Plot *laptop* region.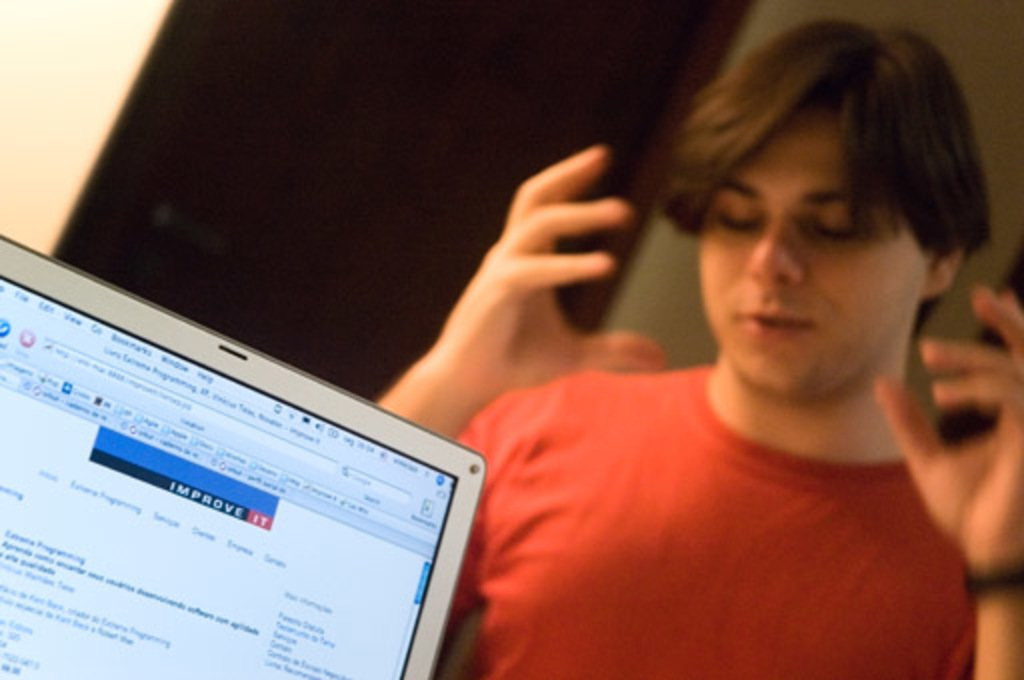
Plotted at [0,234,484,678].
